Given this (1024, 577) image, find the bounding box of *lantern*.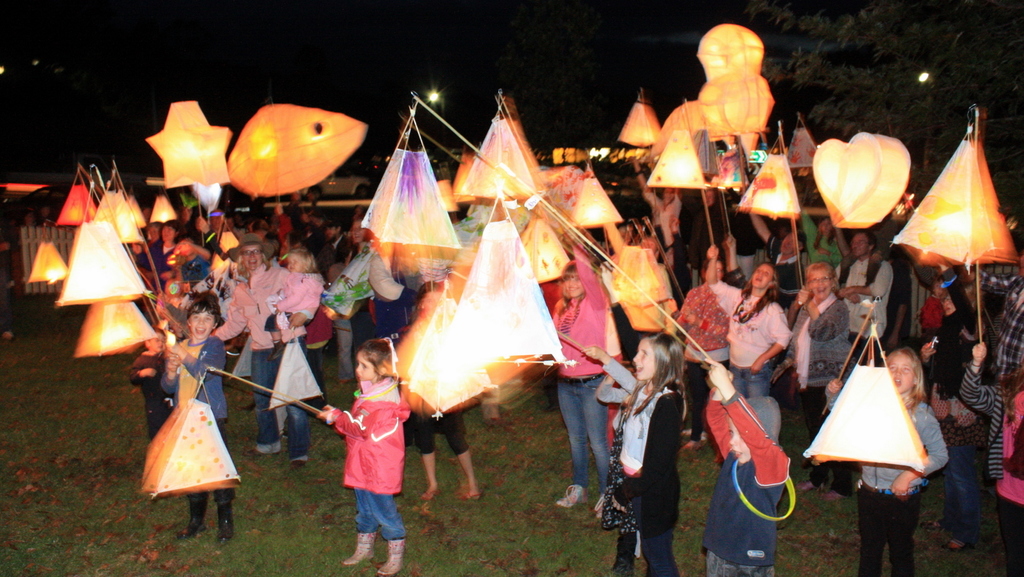
x1=438 y1=227 x2=566 y2=366.
